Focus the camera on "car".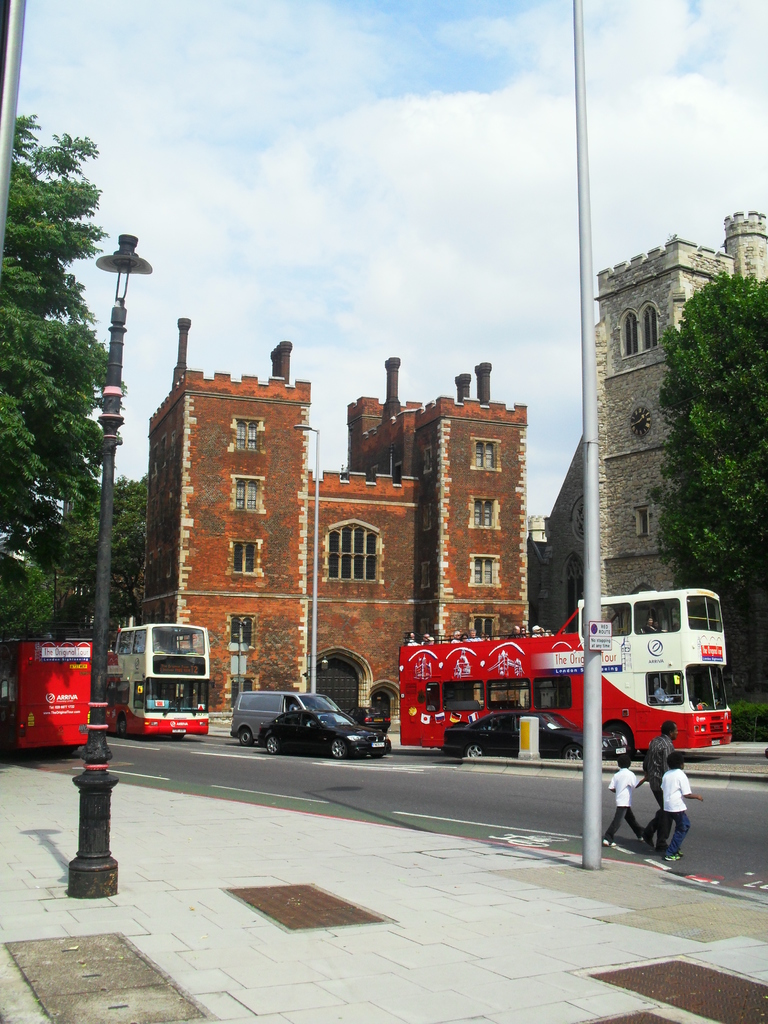
Focus region: {"x1": 443, "y1": 710, "x2": 630, "y2": 760}.
